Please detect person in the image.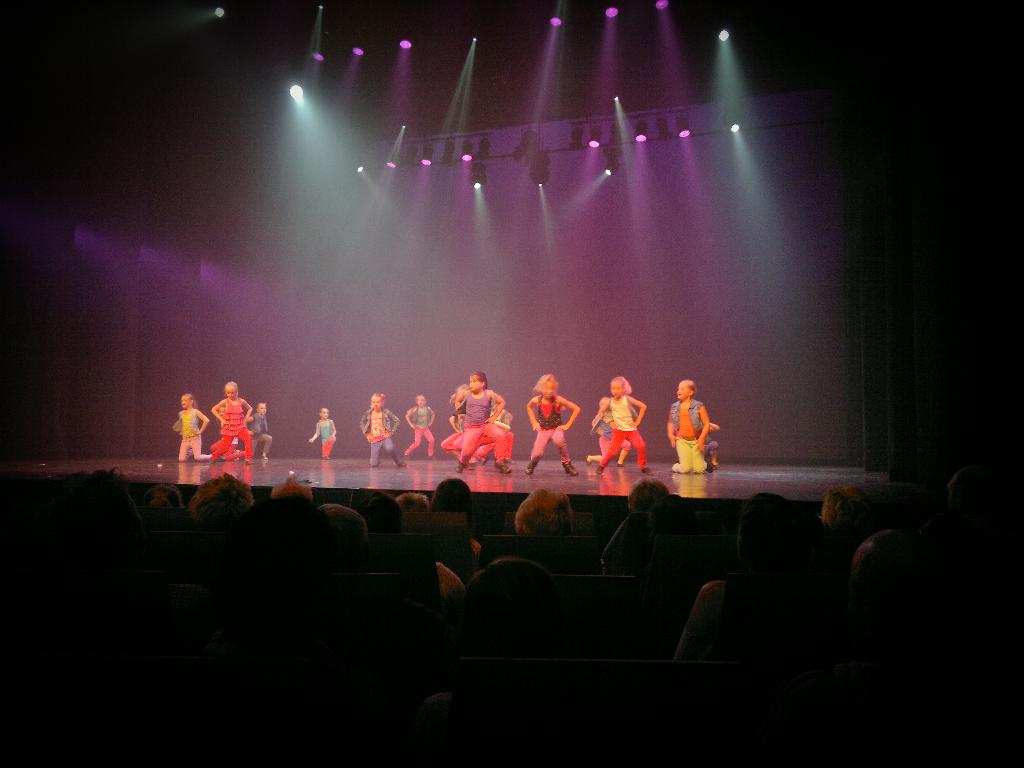
left=529, top=373, right=582, bottom=471.
